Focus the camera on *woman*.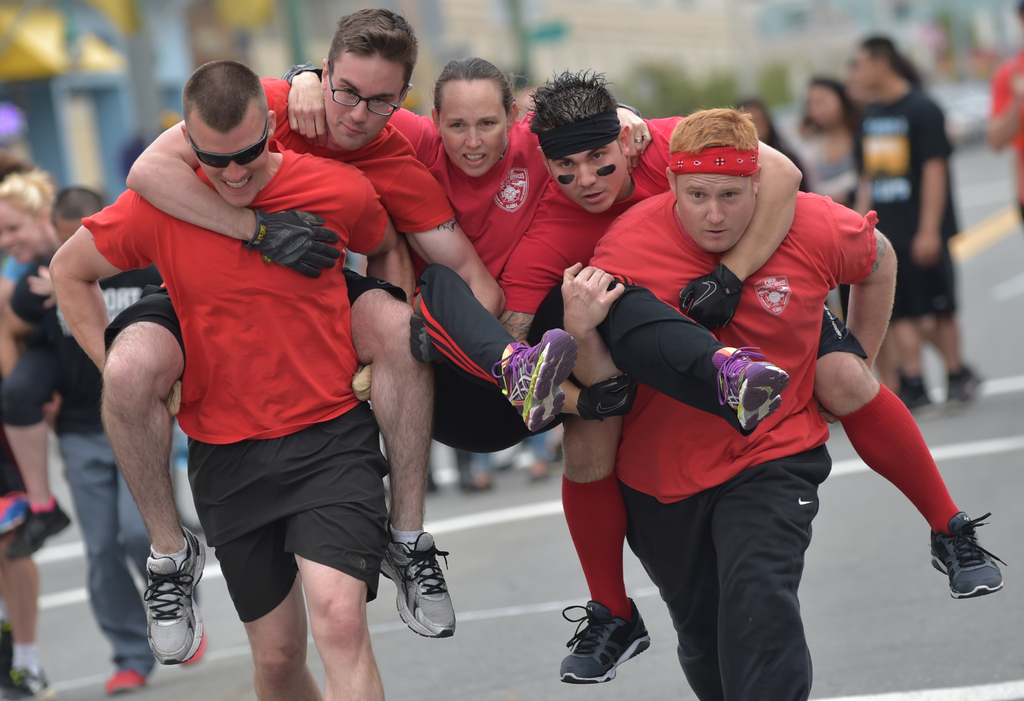
Focus region: bbox=(0, 164, 76, 563).
